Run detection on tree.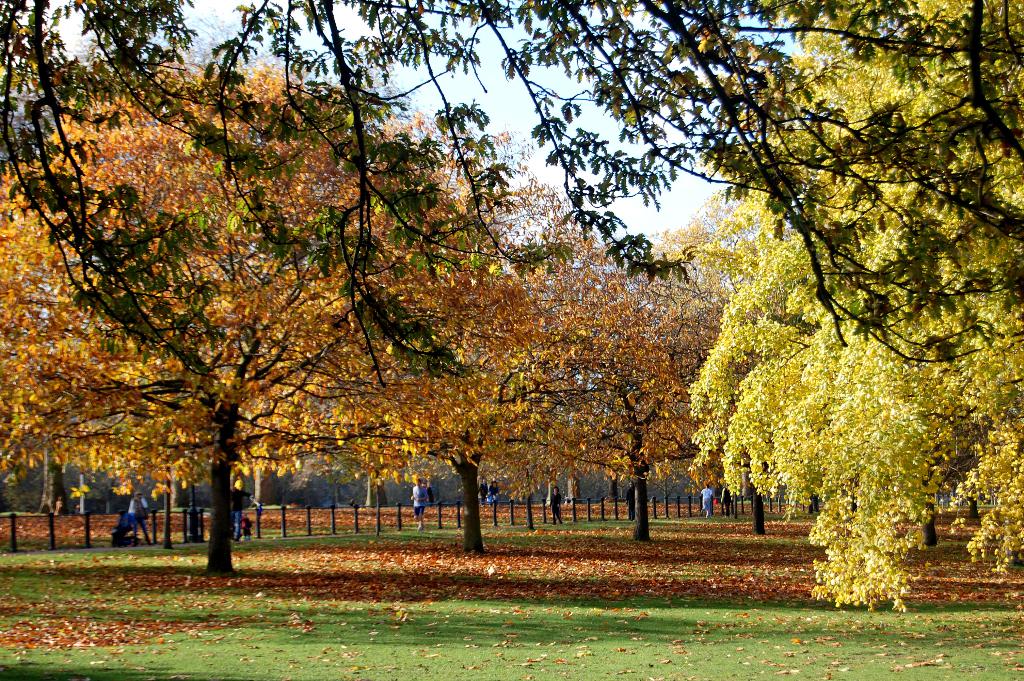
Result: 0, 0, 1023, 389.
